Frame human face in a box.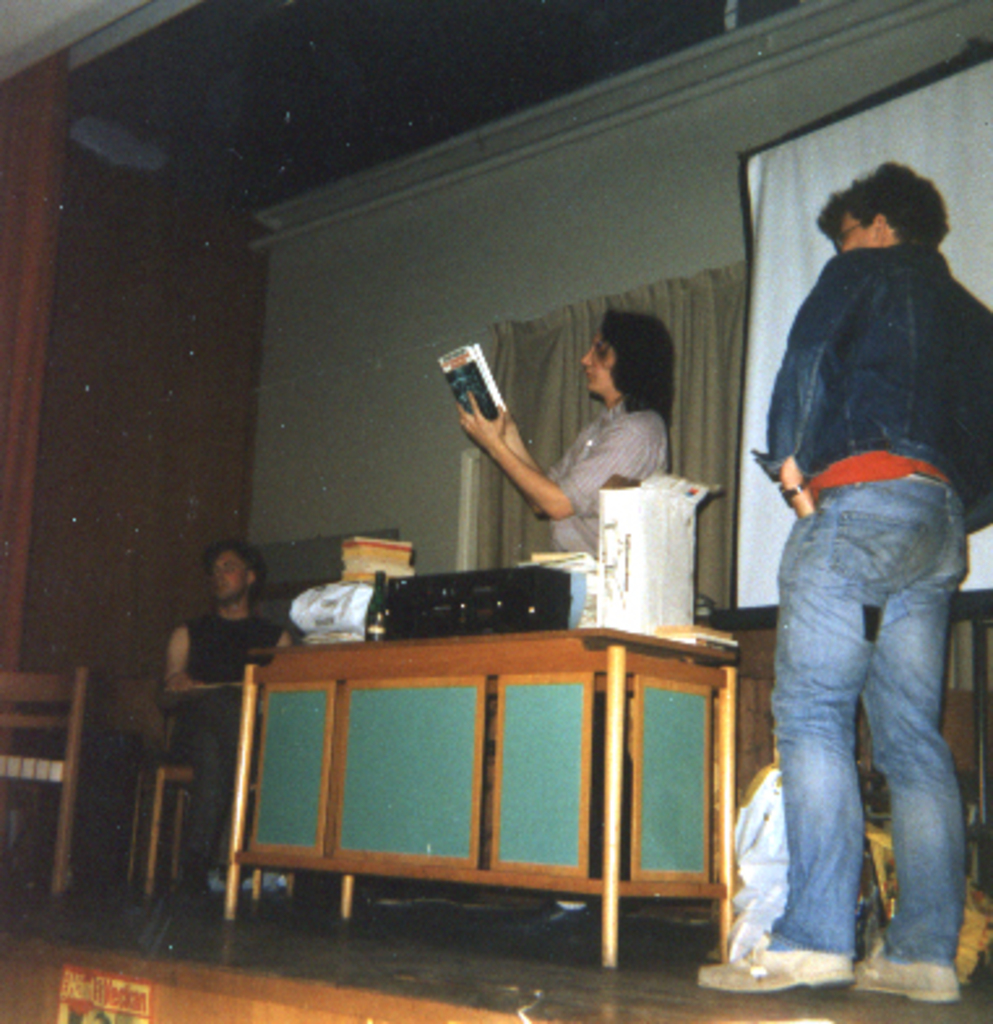
(left=839, top=208, right=871, bottom=253).
